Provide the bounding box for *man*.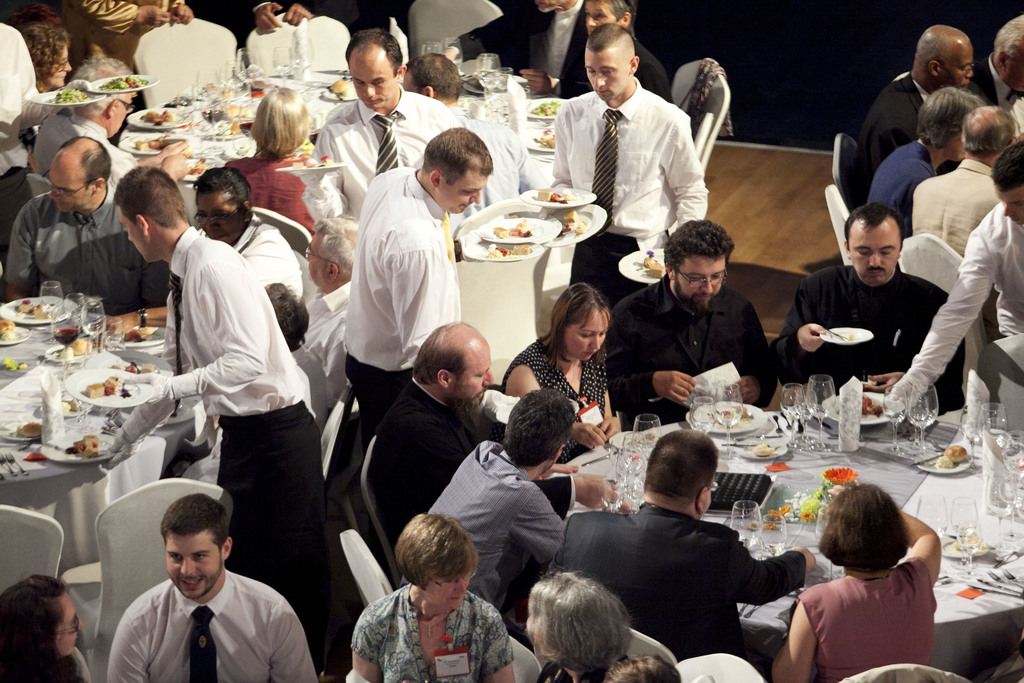
BBox(307, 21, 460, 217).
